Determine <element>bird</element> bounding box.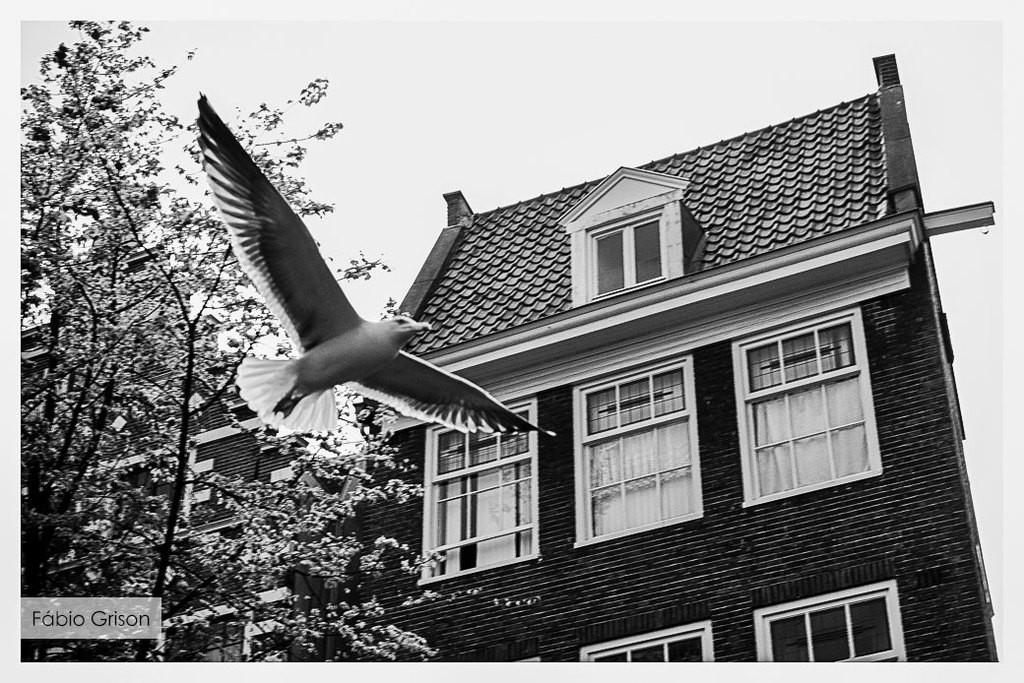
Determined: [x1=189, y1=80, x2=569, y2=441].
